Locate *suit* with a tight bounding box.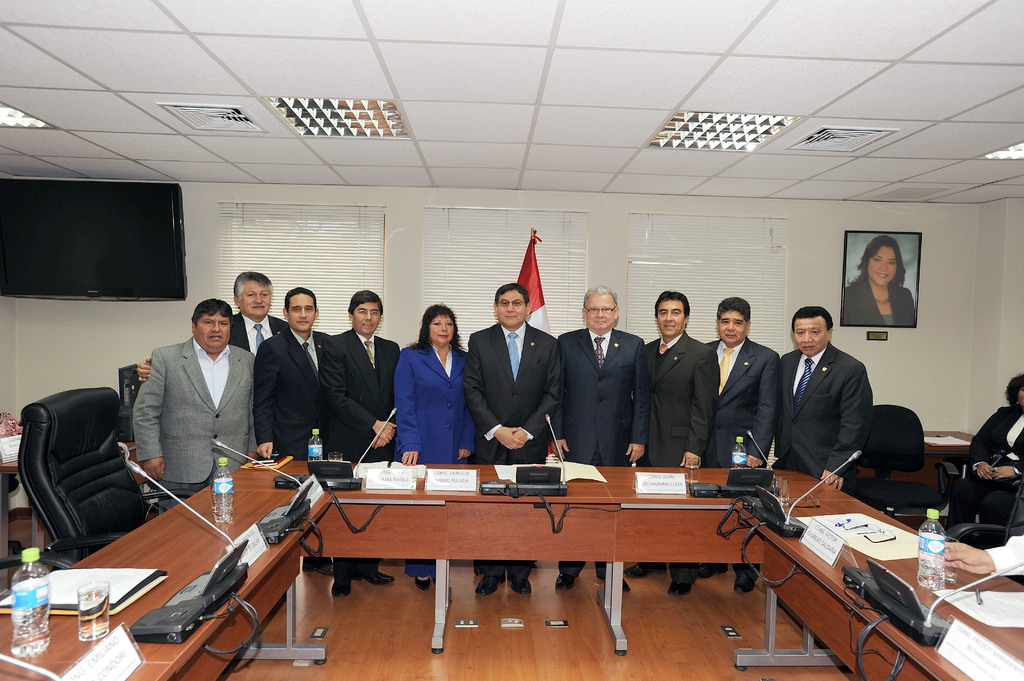
[461, 317, 567, 575].
